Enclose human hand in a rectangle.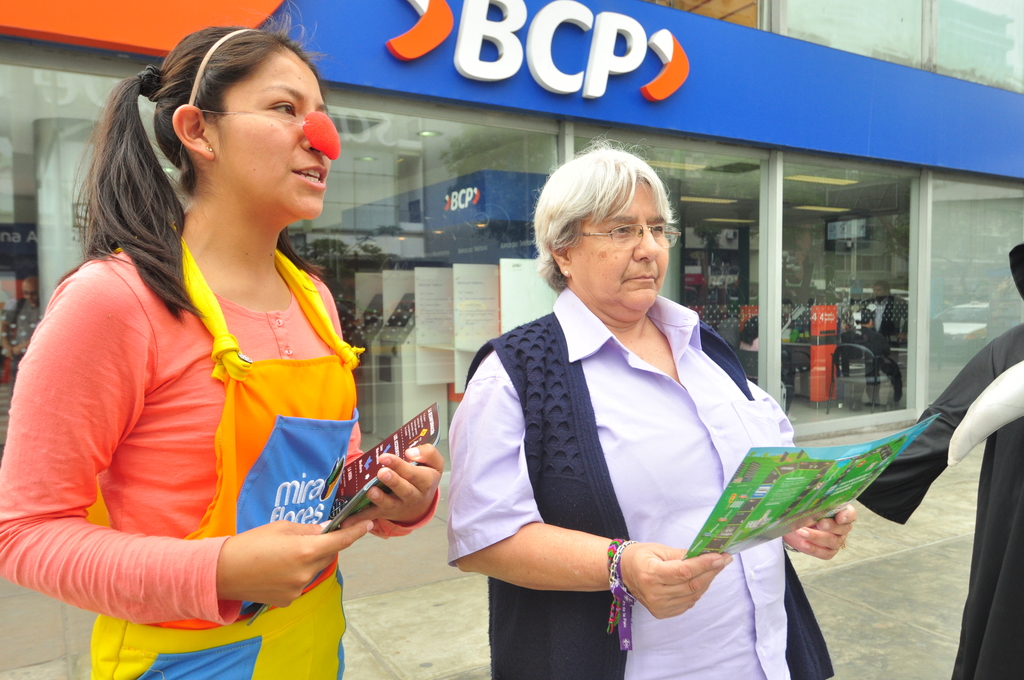
pyautogui.locateOnScreen(337, 440, 445, 526).
